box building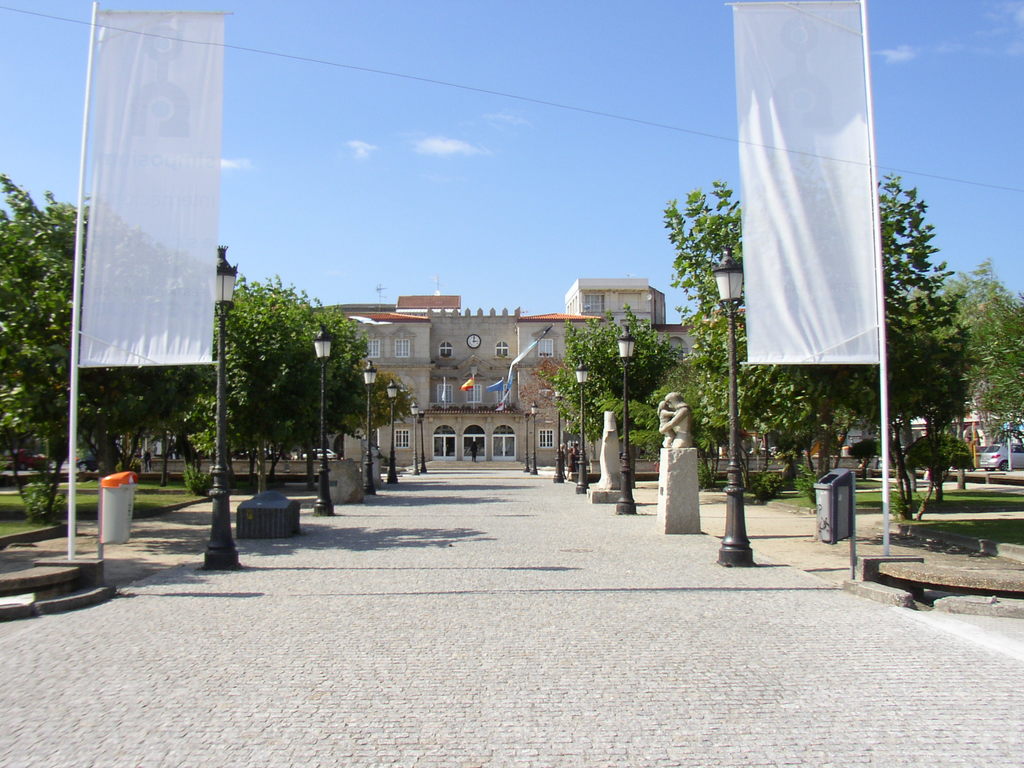
[566, 279, 665, 325]
